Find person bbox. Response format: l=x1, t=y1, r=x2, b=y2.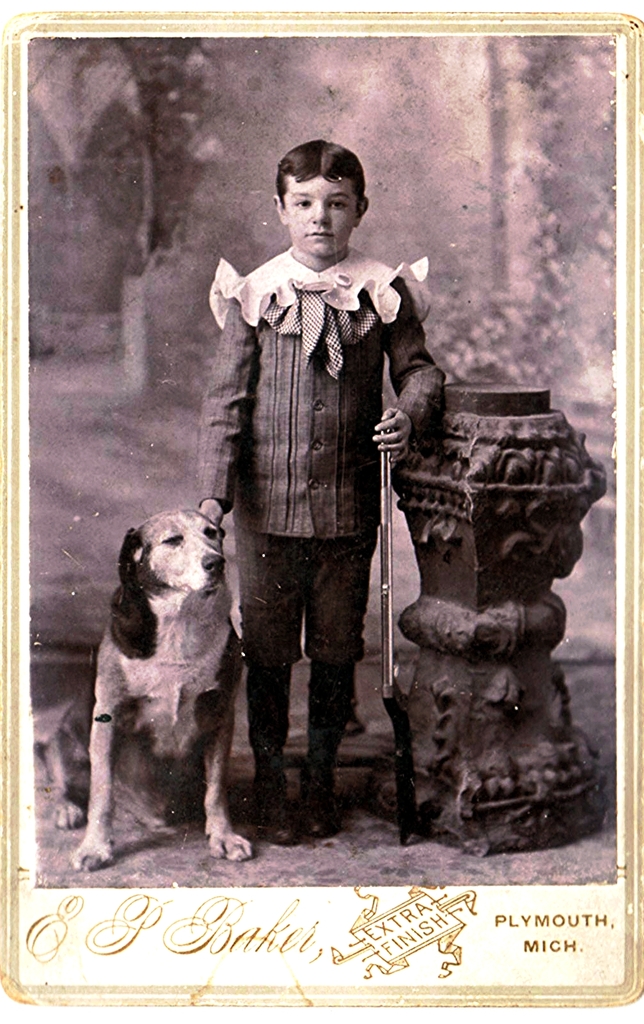
l=204, t=115, r=453, b=804.
